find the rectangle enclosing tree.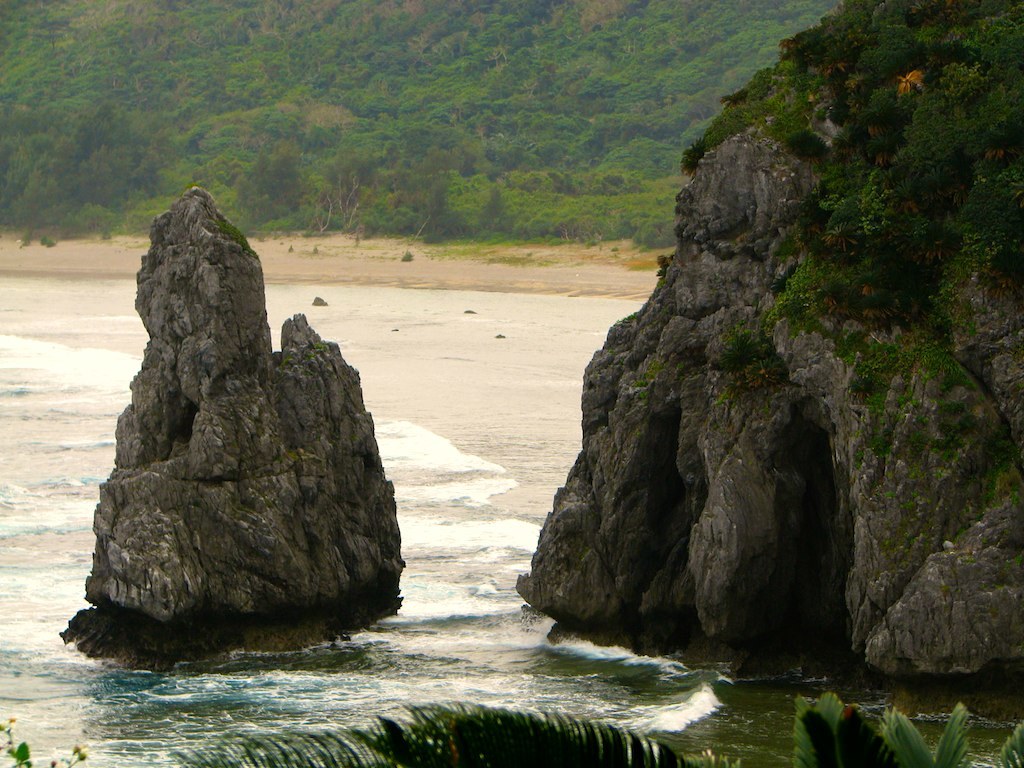
[x1=472, y1=184, x2=511, y2=231].
